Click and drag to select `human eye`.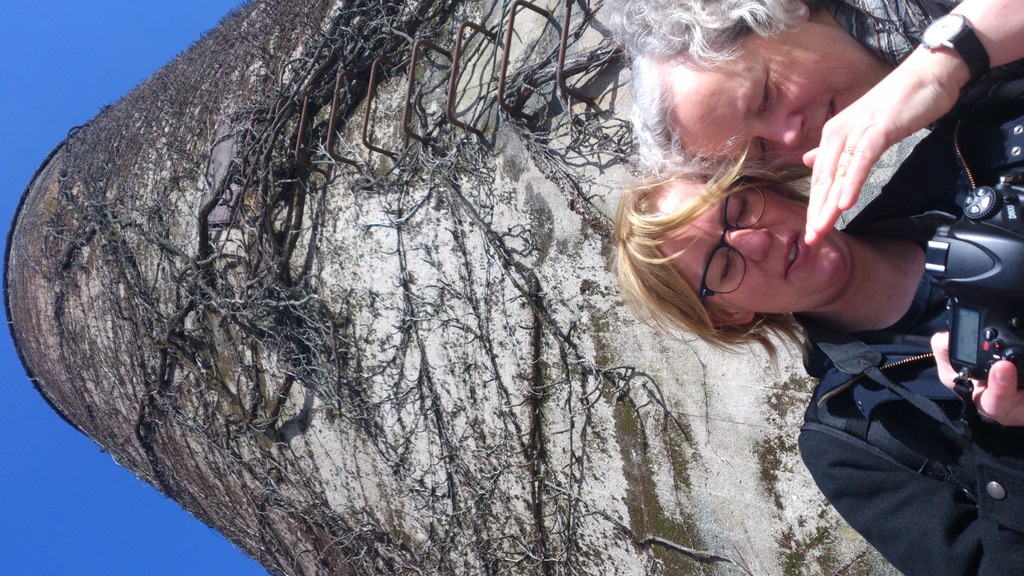
Selection: detection(758, 81, 777, 113).
